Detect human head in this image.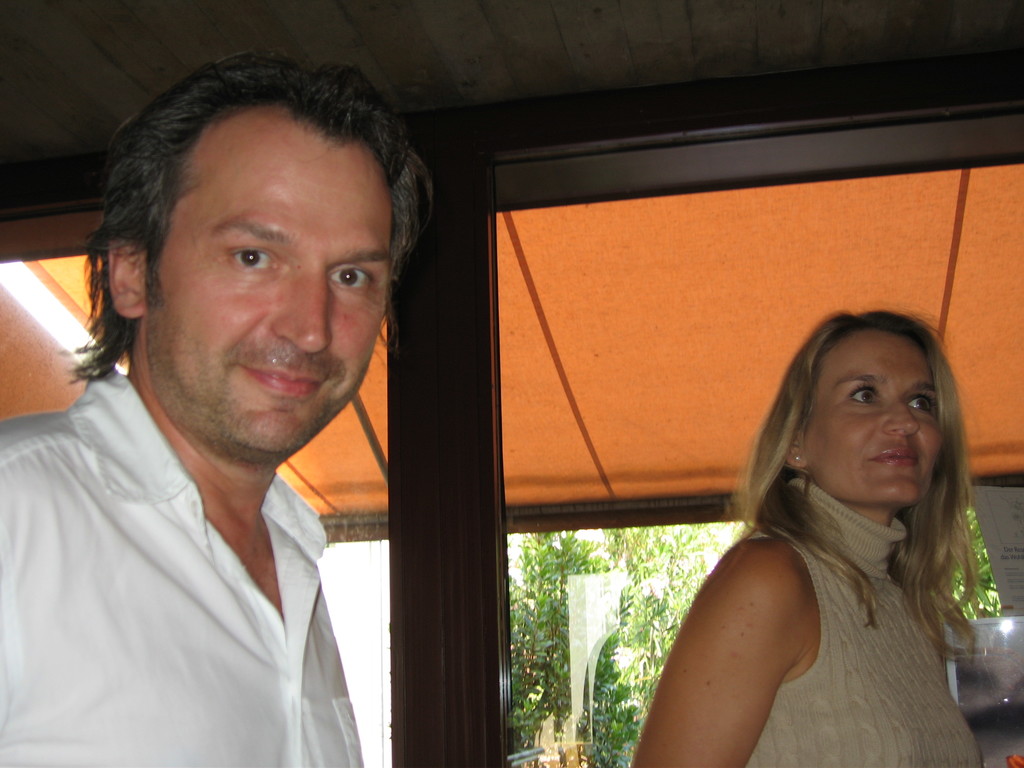
Detection: [84,51,429,426].
